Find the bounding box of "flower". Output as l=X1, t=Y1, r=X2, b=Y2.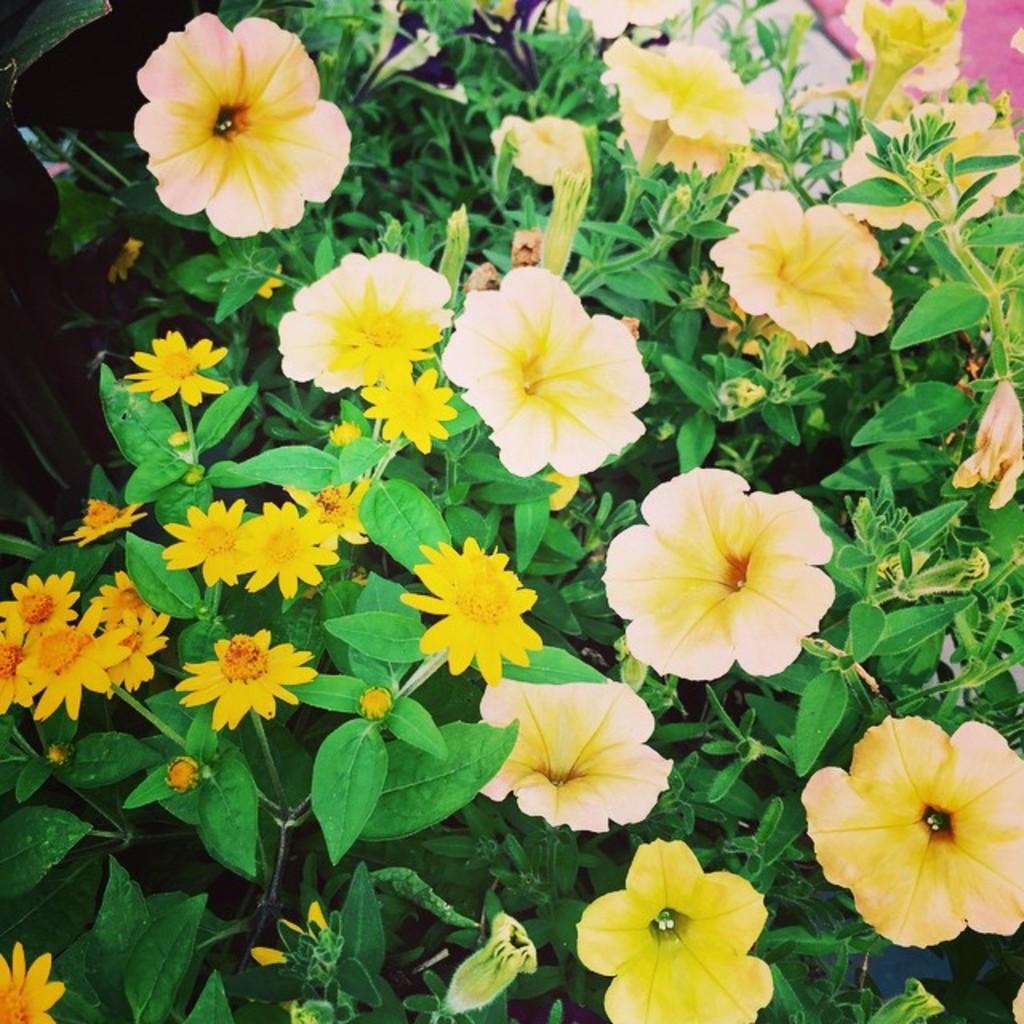
l=858, t=0, r=947, b=117.
